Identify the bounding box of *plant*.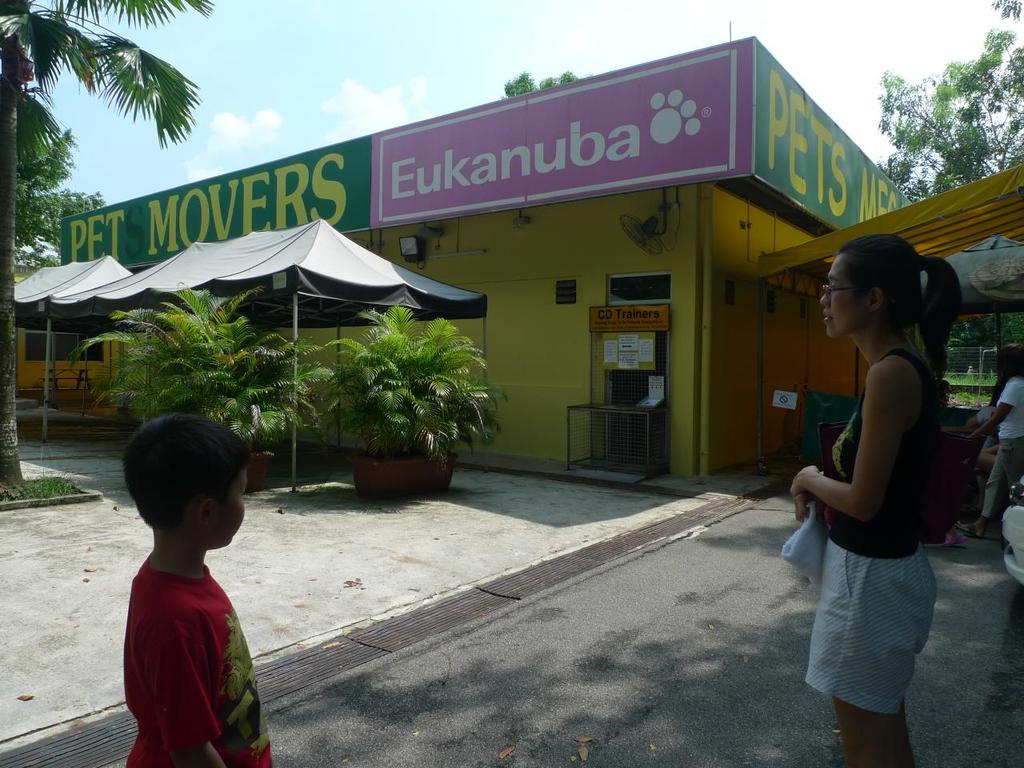
{"left": 293, "top": 300, "right": 494, "bottom": 492}.
